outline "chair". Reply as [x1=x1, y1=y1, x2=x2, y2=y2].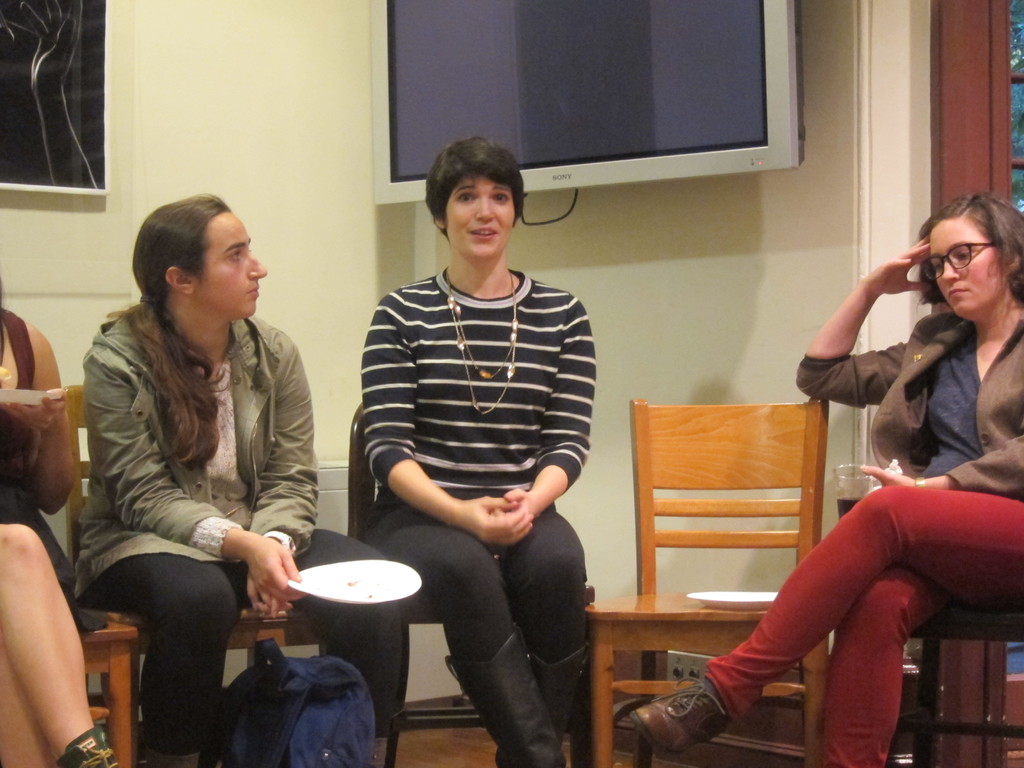
[x1=587, y1=397, x2=825, y2=767].
